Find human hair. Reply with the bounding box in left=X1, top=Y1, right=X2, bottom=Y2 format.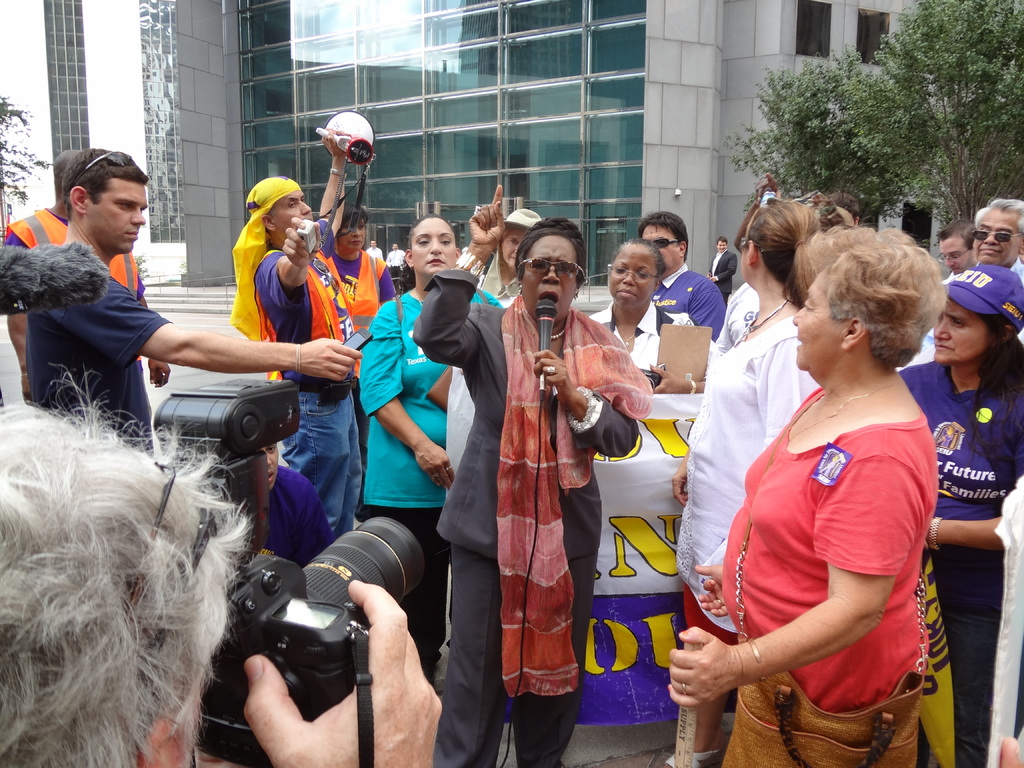
left=744, top=196, right=824, bottom=307.
